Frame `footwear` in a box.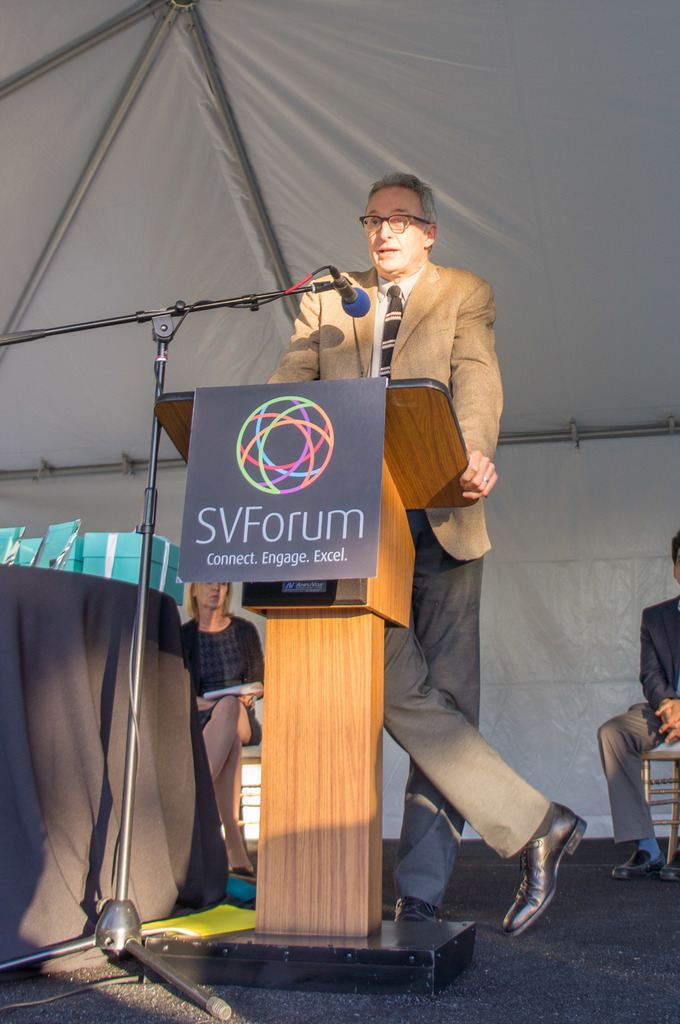
BBox(608, 848, 665, 879).
